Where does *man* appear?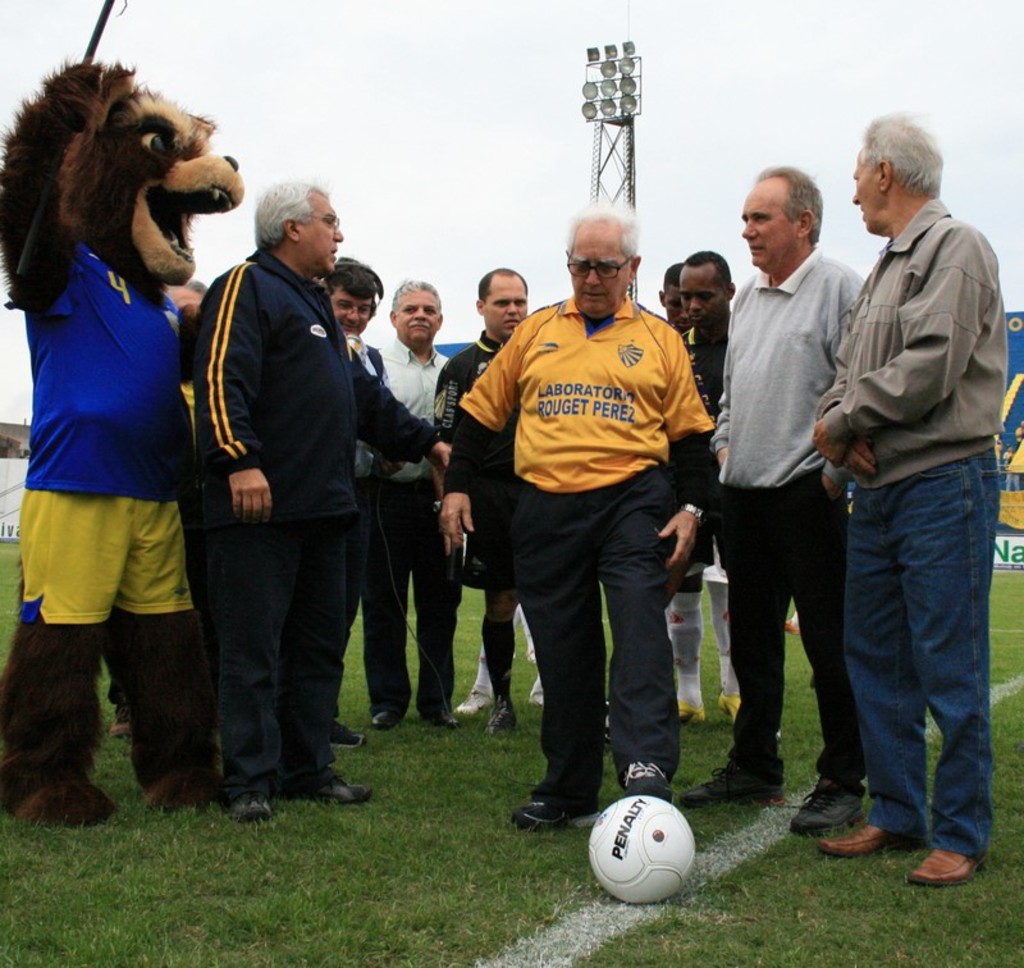
Appears at {"x1": 806, "y1": 97, "x2": 1000, "y2": 894}.
